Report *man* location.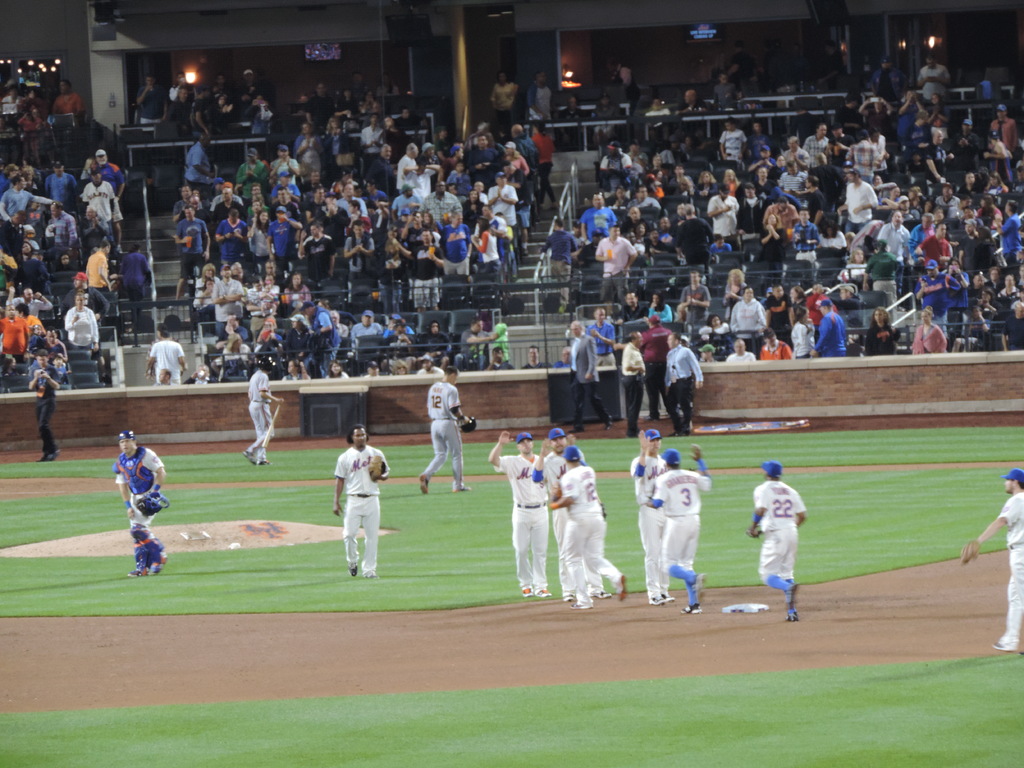
Report: (x1=967, y1=467, x2=1023, y2=654).
